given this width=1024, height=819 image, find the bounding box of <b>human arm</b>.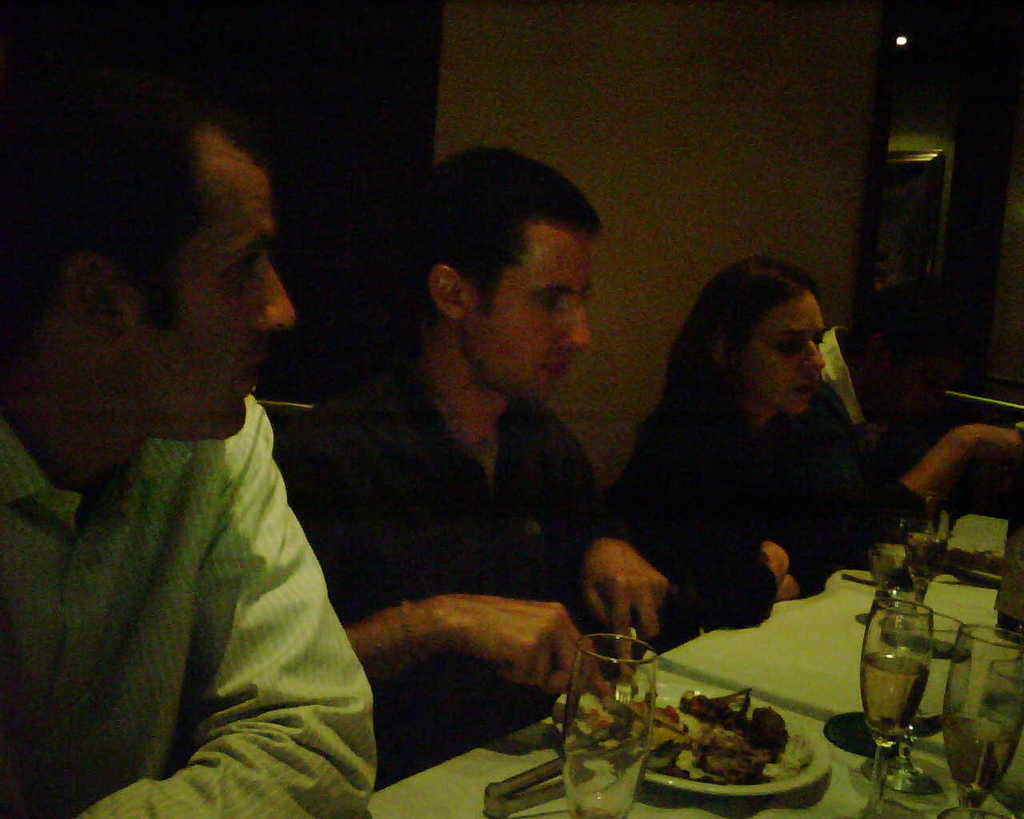
<region>65, 414, 378, 818</region>.
